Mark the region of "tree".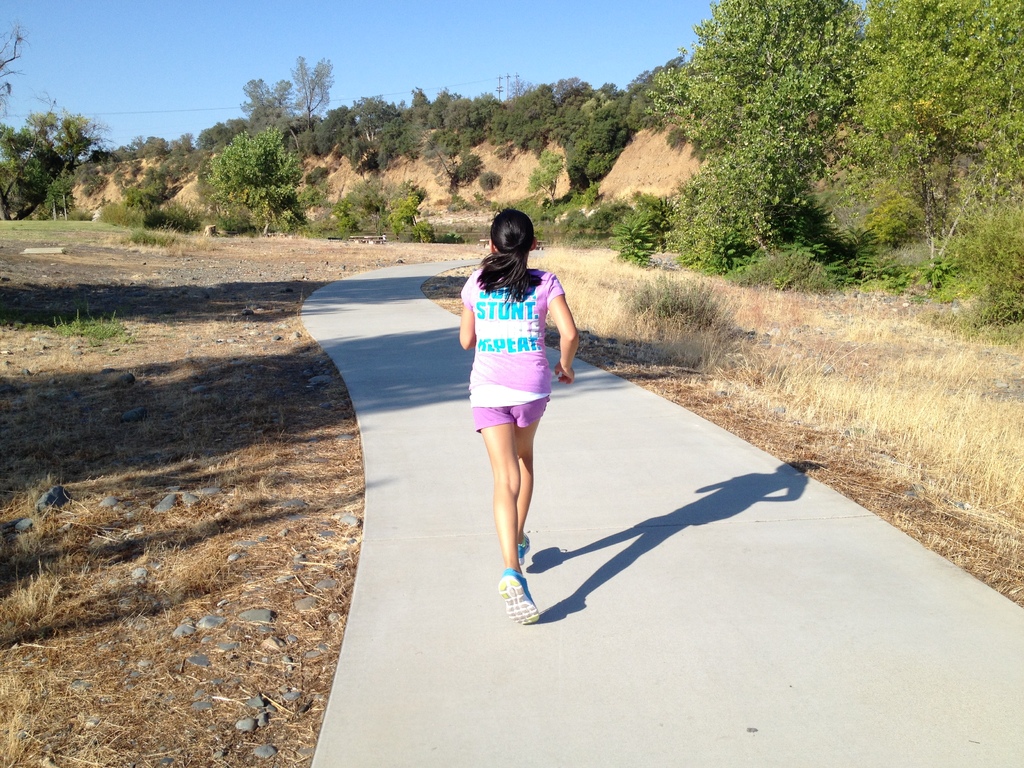
Region: <bbox>391, 187, 431, 241</bbox>.
